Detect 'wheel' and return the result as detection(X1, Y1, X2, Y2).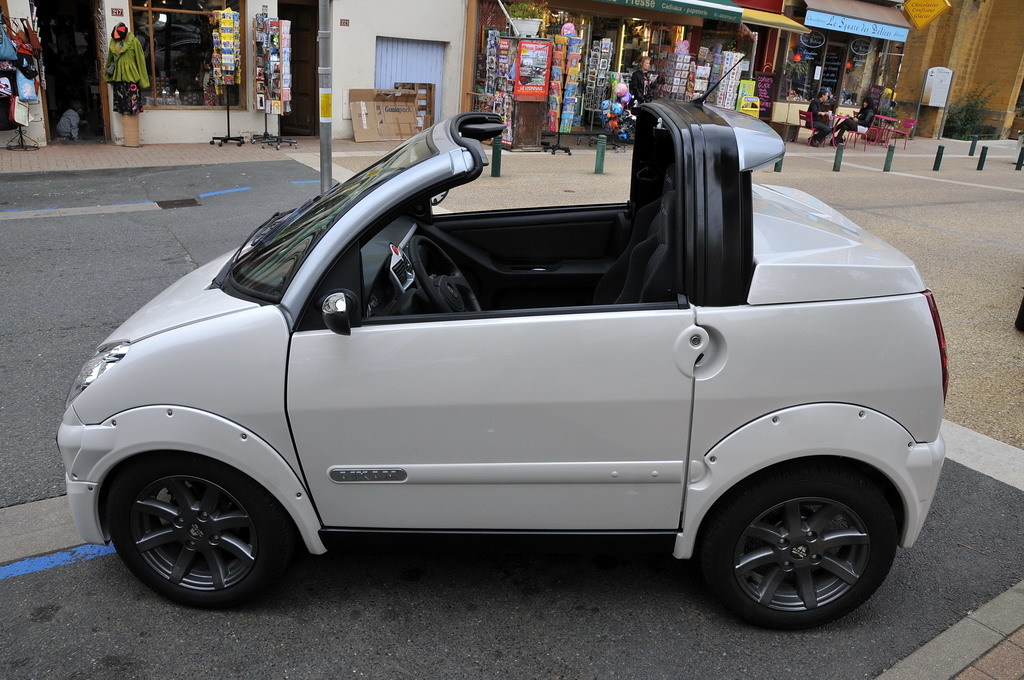
detection(700, 458, 901, 634).
